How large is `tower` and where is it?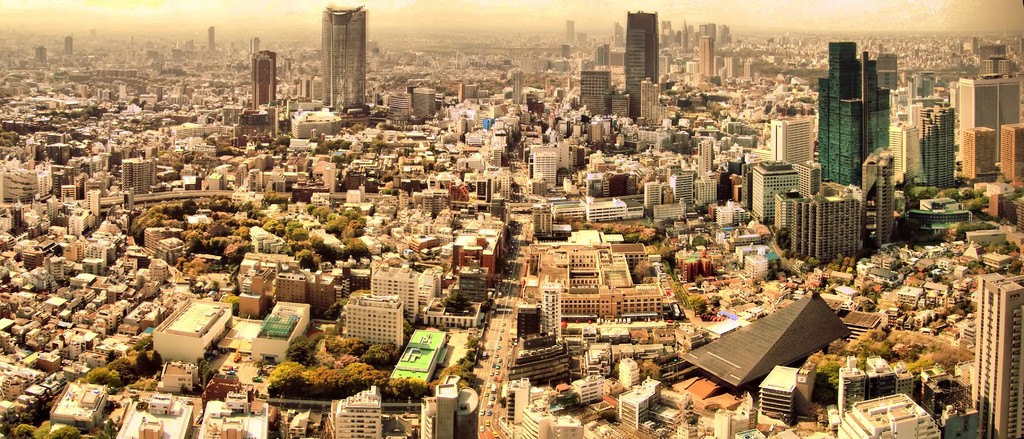
Bounding box: (316, 0, 368, 113).
